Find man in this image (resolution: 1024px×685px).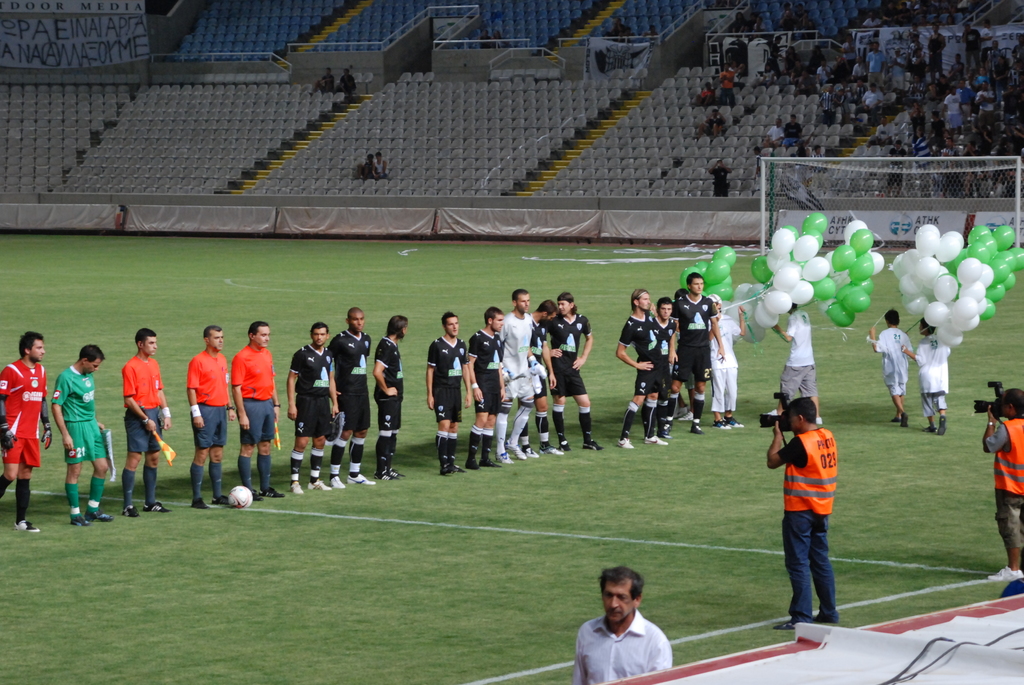
x1=371 y1=146 x2=394 y2=179.
